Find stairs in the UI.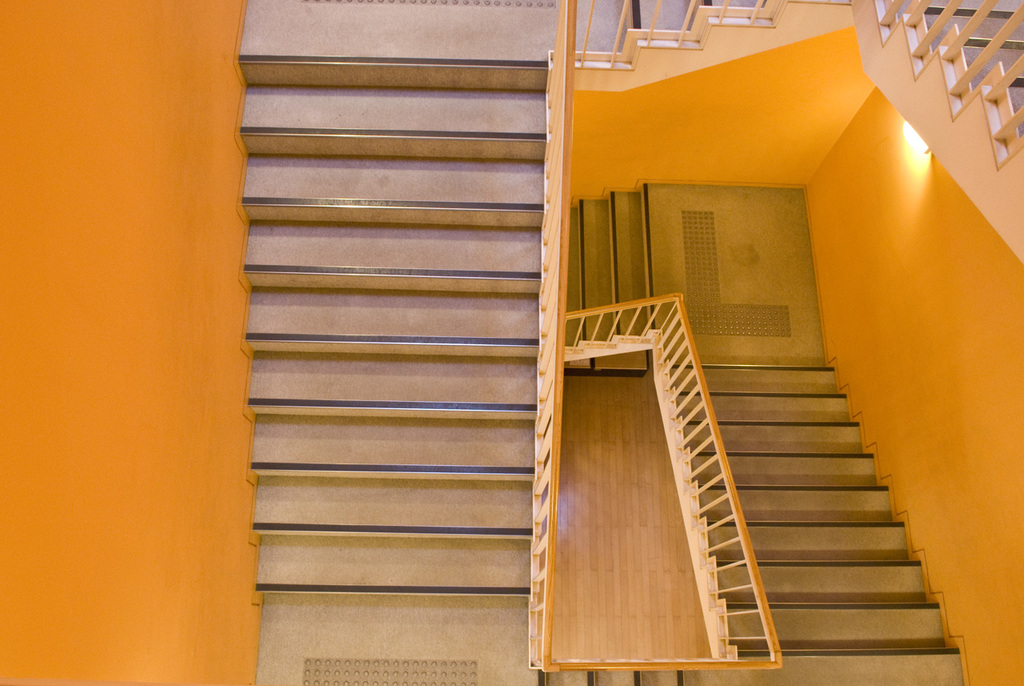
UI element at box=[526, 659, 691, 685].
